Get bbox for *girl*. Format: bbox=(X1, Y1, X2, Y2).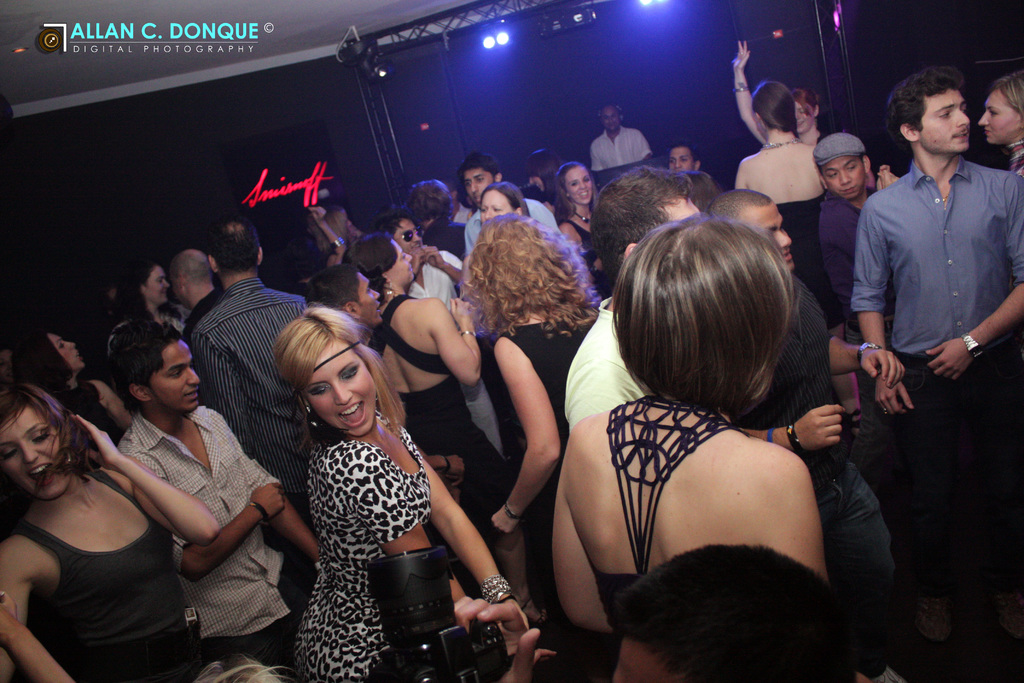
bbox=(730, 37, 839, 153).
